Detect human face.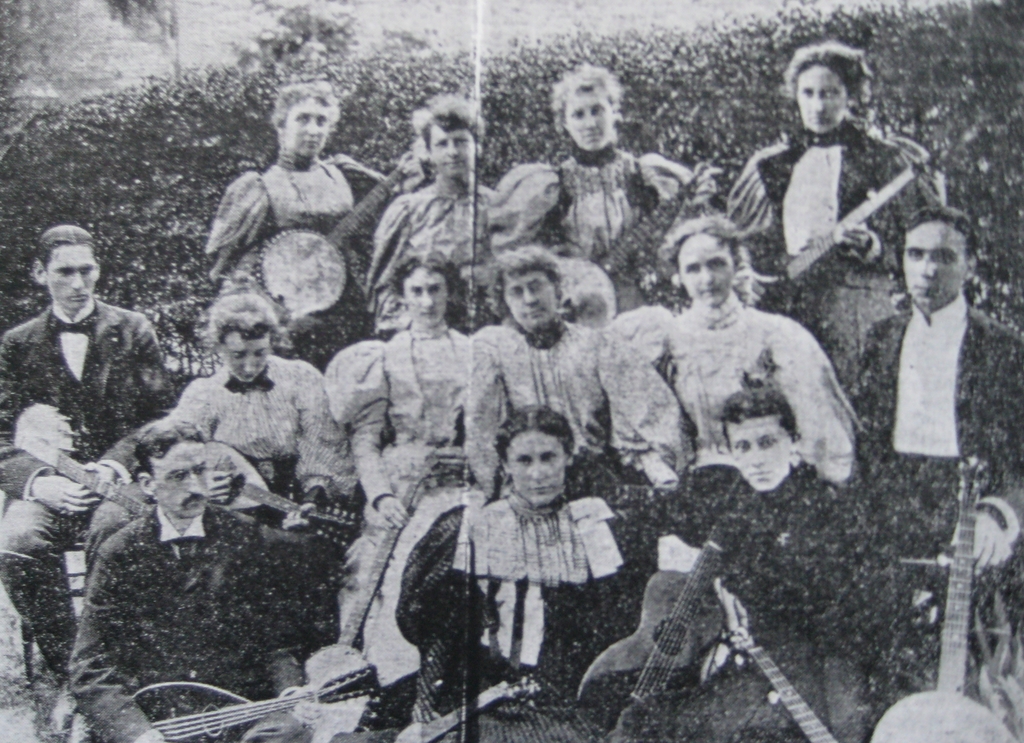
Detected at x1=797, y1=68, x2=845, y2=131.
